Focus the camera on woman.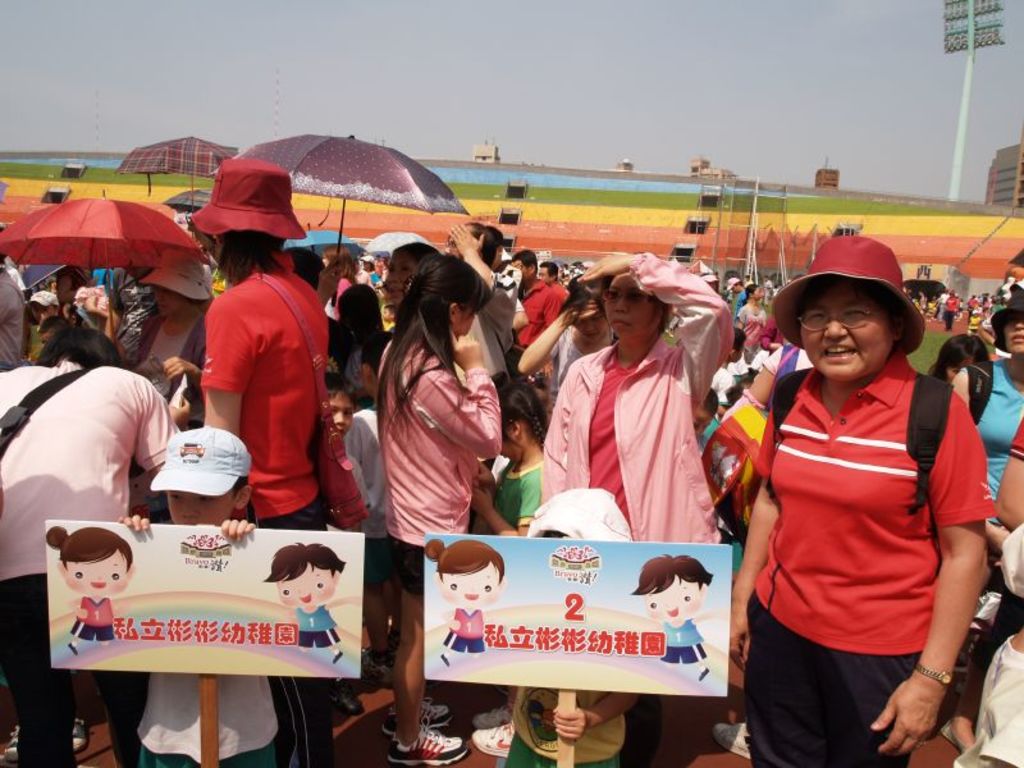
Focus region: bbox=[383, 239, 426, 312].
